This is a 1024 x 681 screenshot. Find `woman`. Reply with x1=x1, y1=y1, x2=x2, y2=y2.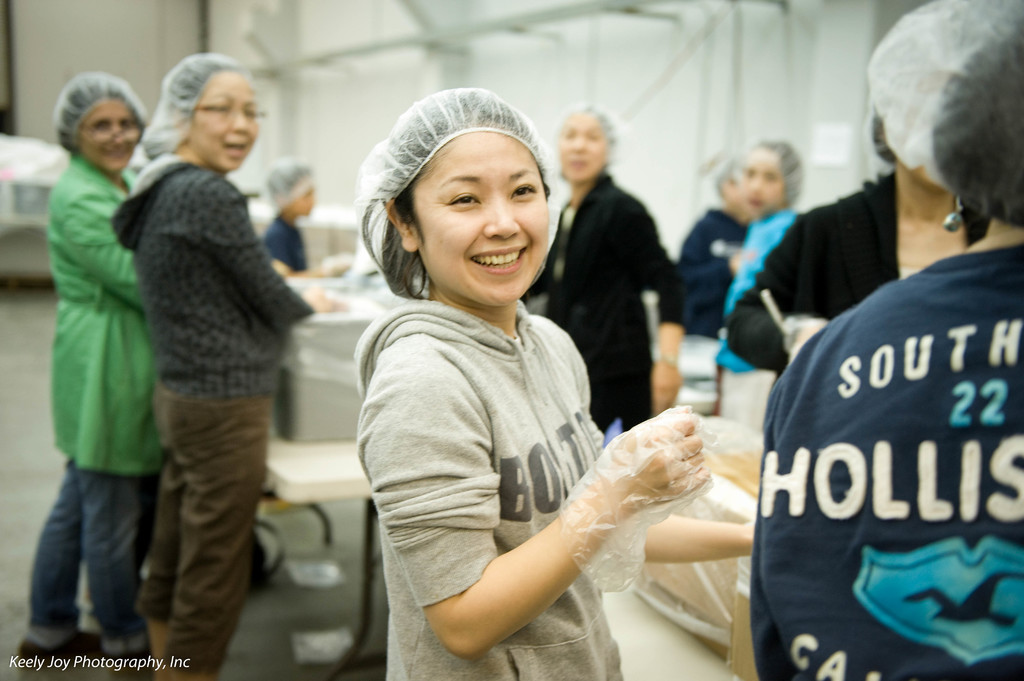
x1=343, y1=101, x2=730, y2=678.
